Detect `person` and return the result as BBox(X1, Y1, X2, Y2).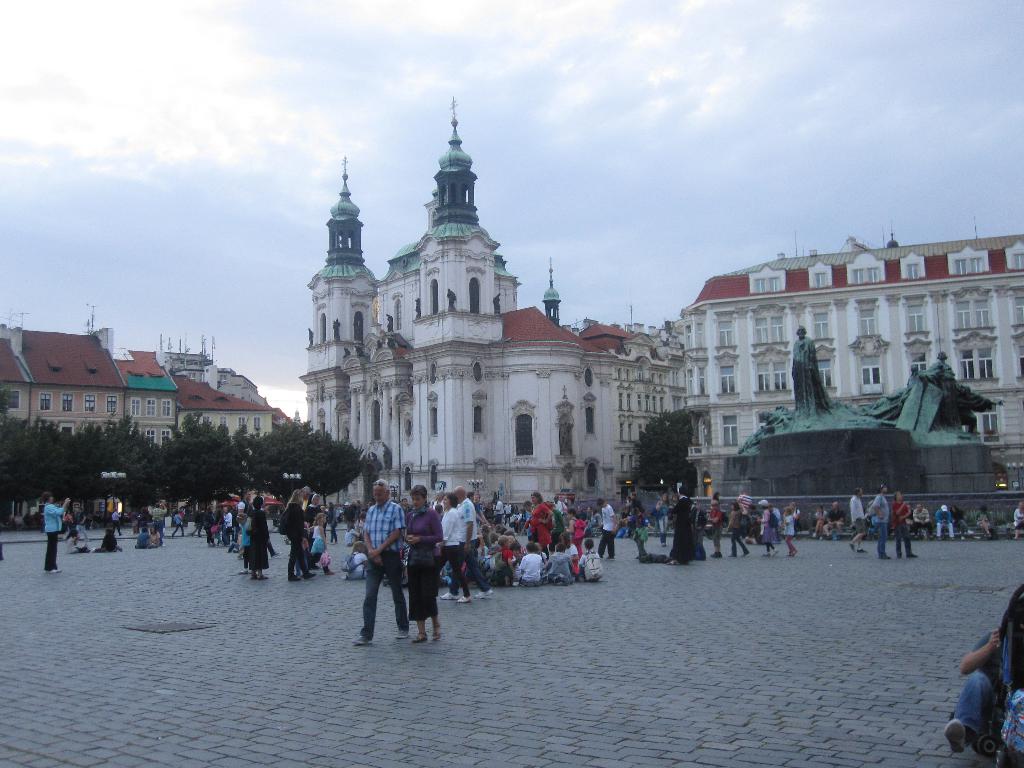
BBox(283, 490, 310, 580).
